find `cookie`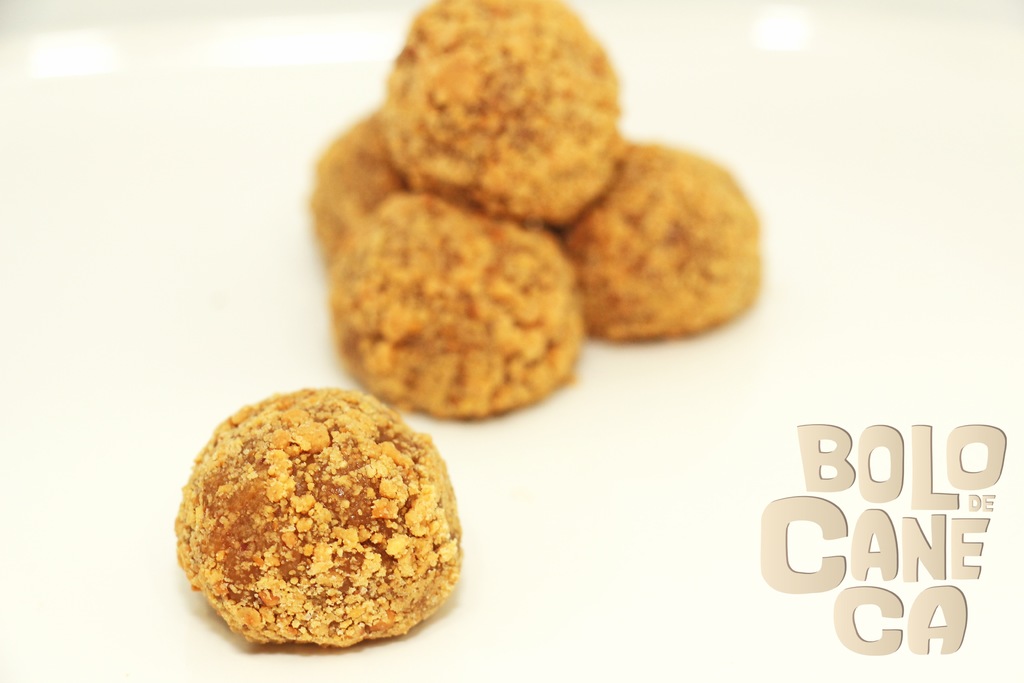
[177,389,467,652]
